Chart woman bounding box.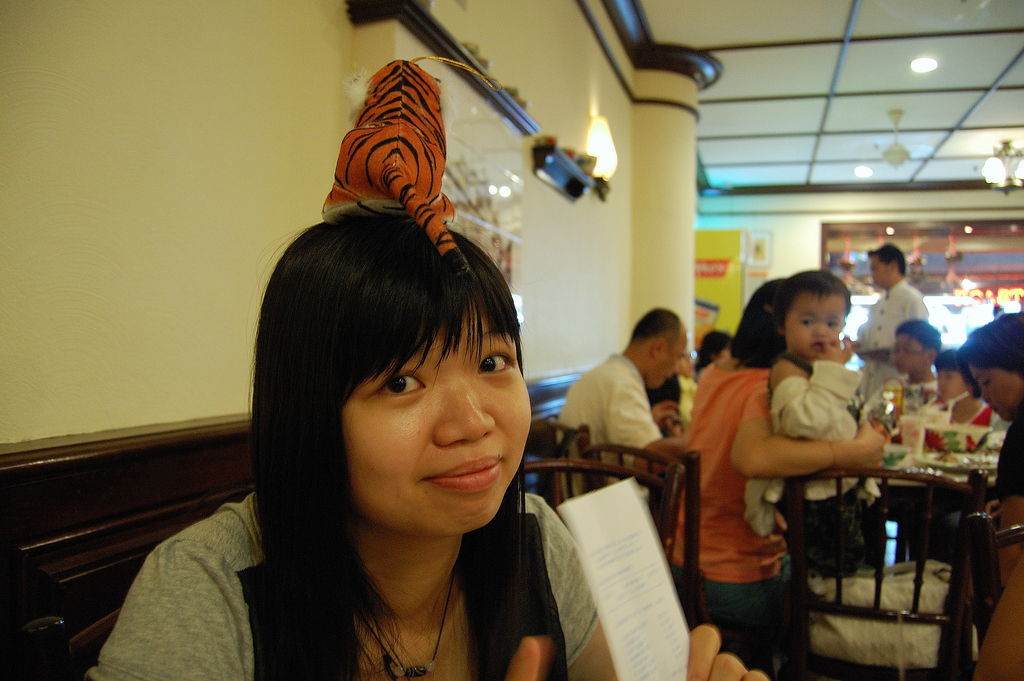
Charted: BBox(692, 330, 741, 380).
